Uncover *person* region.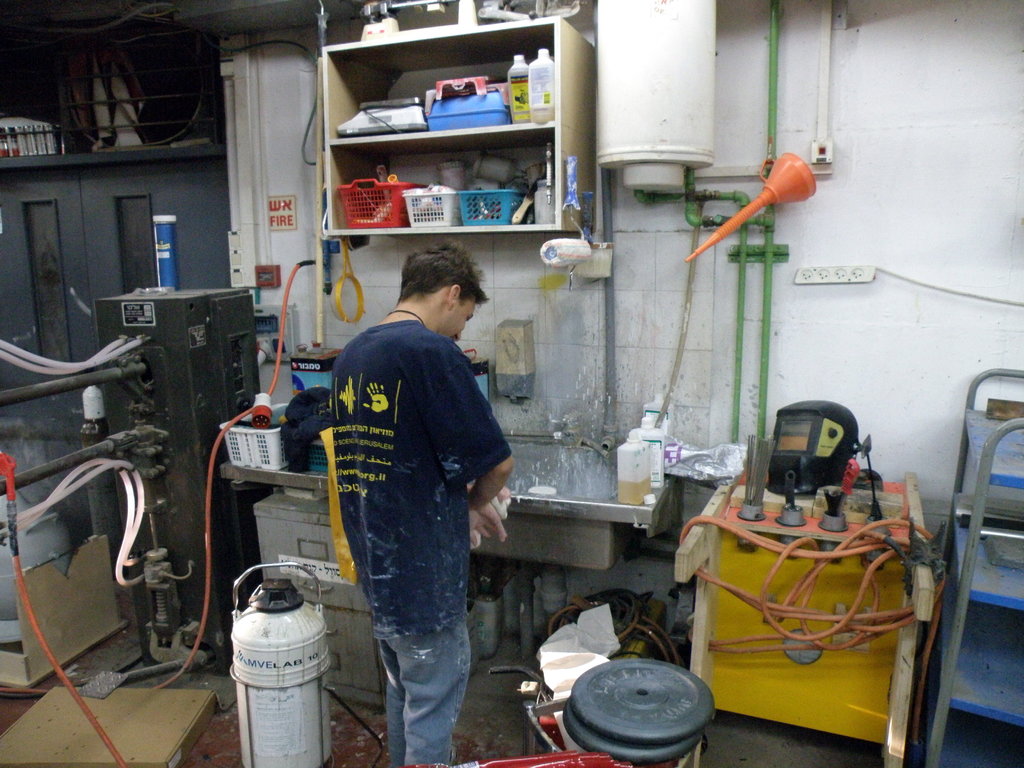
Uncovered: [322, 239, 513, 767].
